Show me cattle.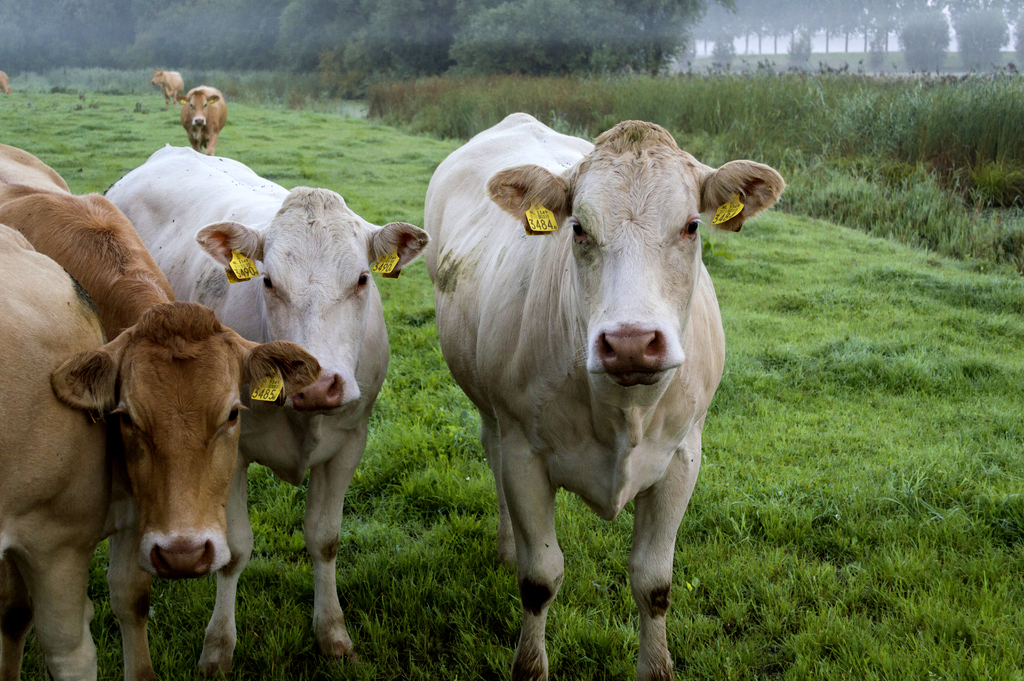
cattle is here: detection(178, 81, 229, 155).
